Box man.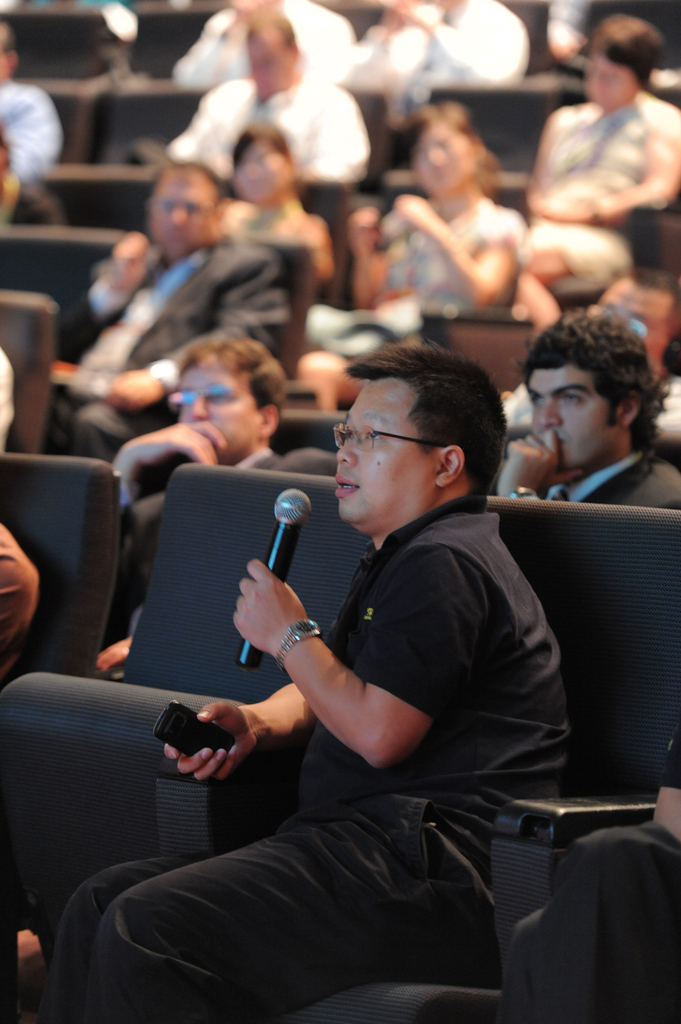
select_region(49, 152, 304, 486).
